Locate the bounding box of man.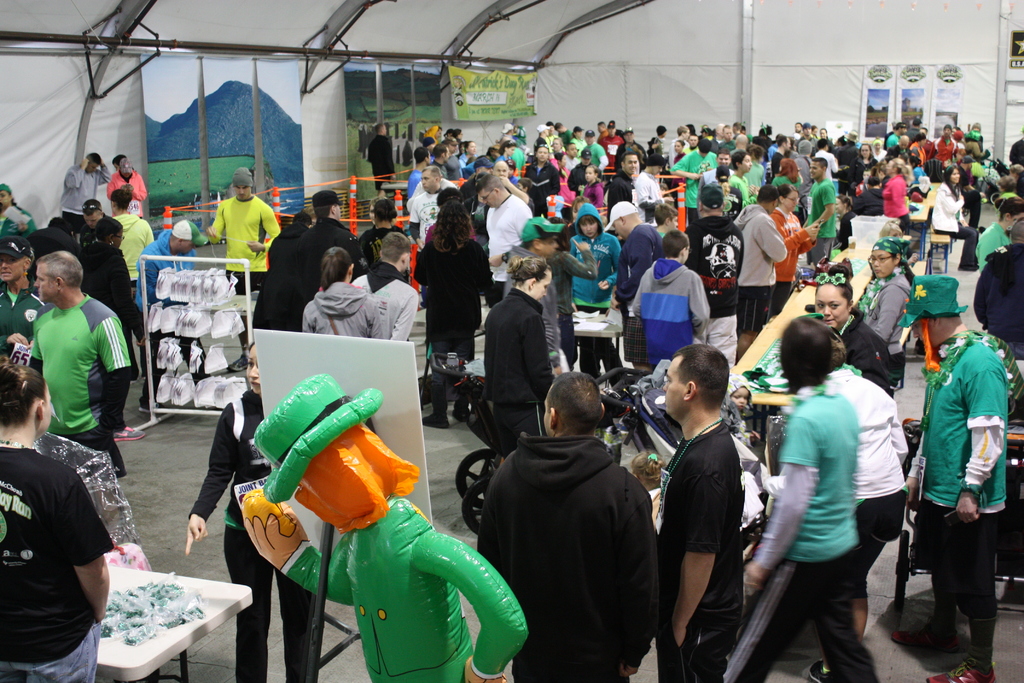
Bounding box: <bbox>63, 151, 112, 222</bbox>.
